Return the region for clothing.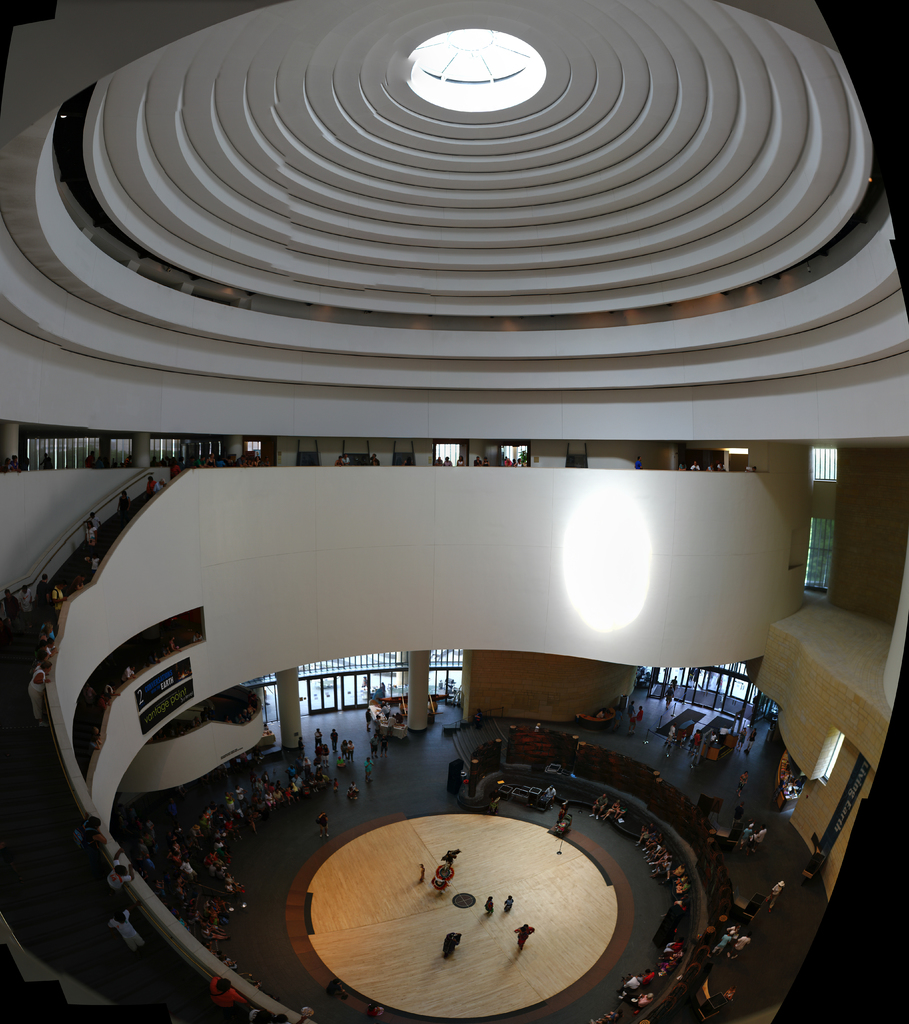
box(334, 461, 344, 466).
